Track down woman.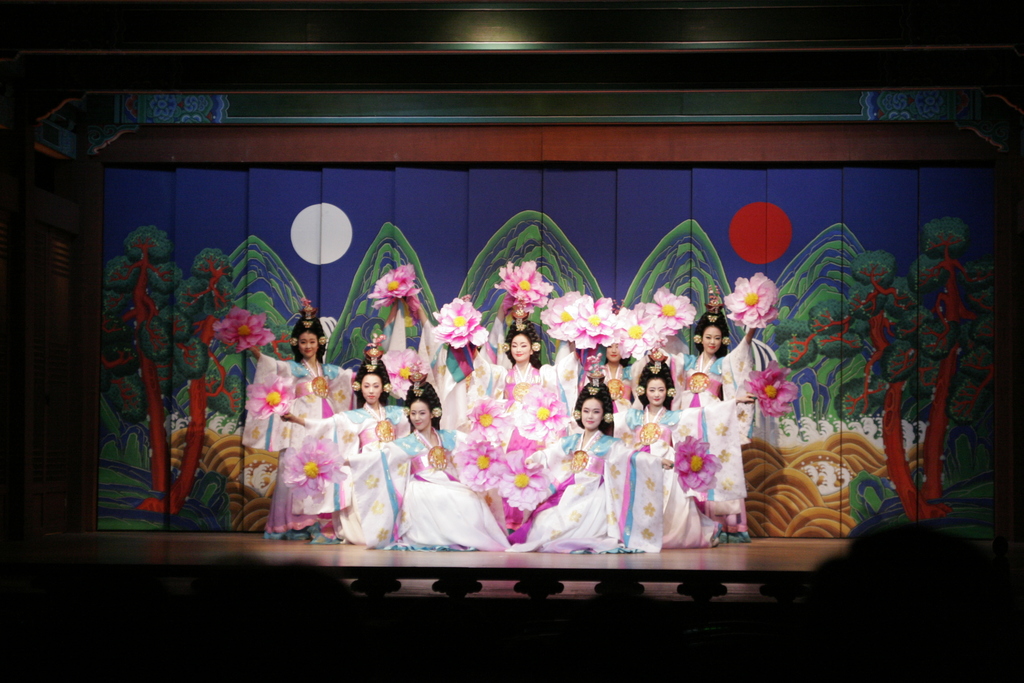
Tracked to bbox=[342, 381, 513, 547].
